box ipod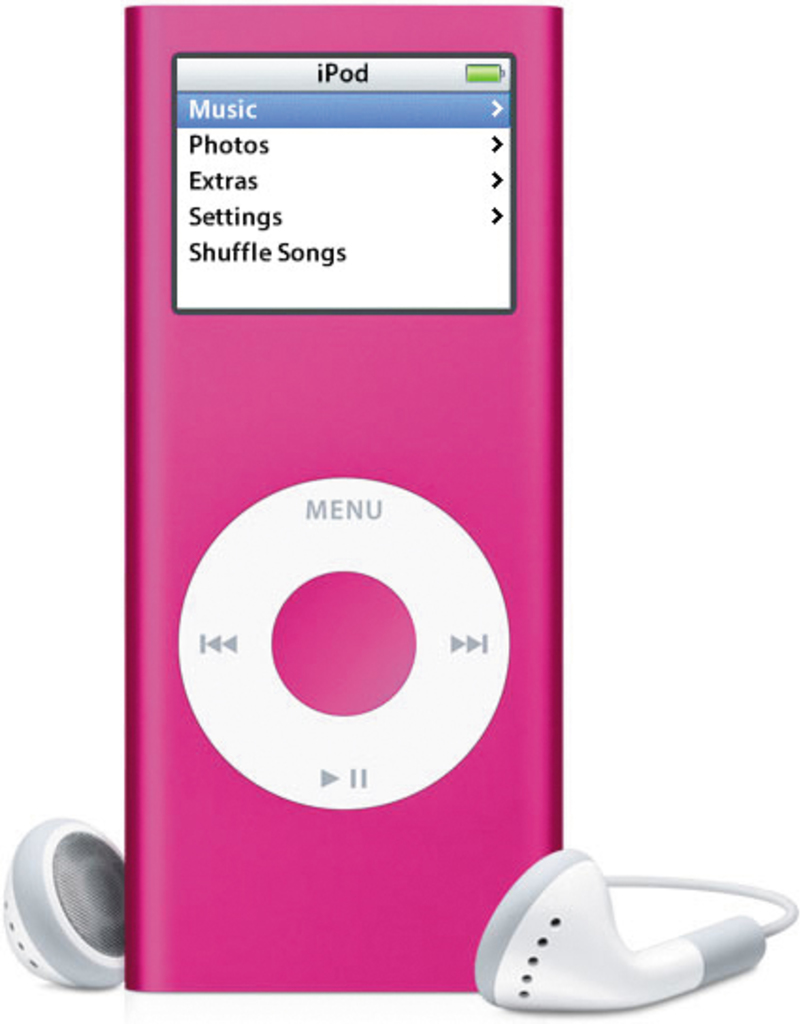
[123,0,565,996]
